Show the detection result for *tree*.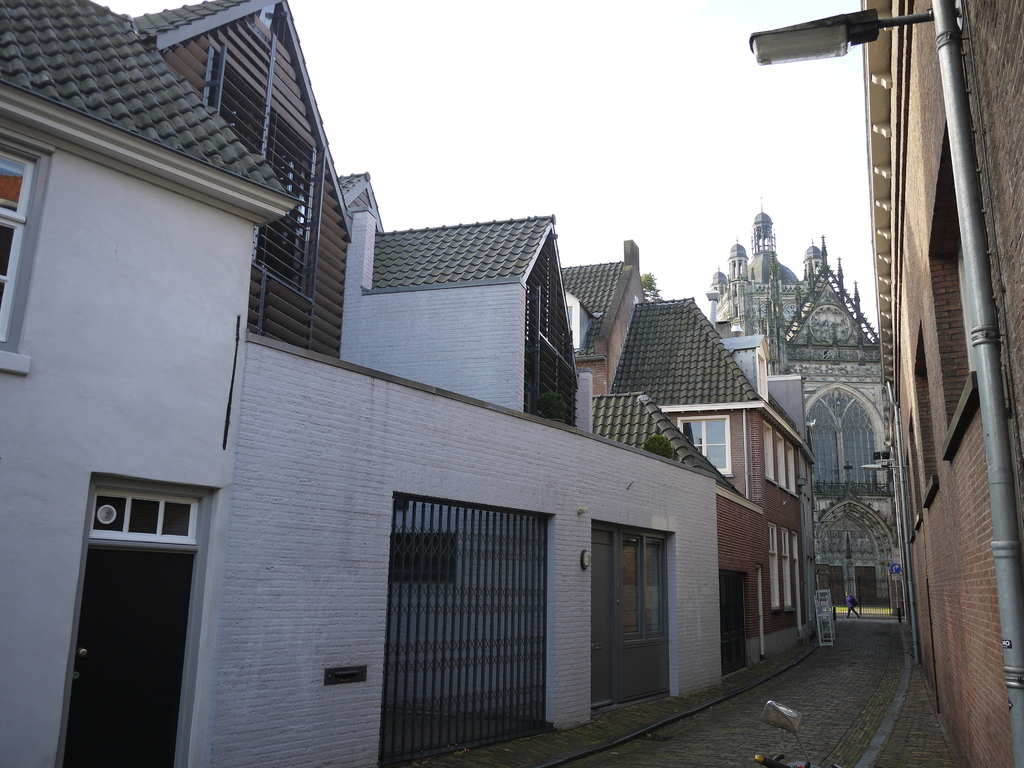
{"left": 641, "top": 269, "right": 664, "bottom": 305}.
